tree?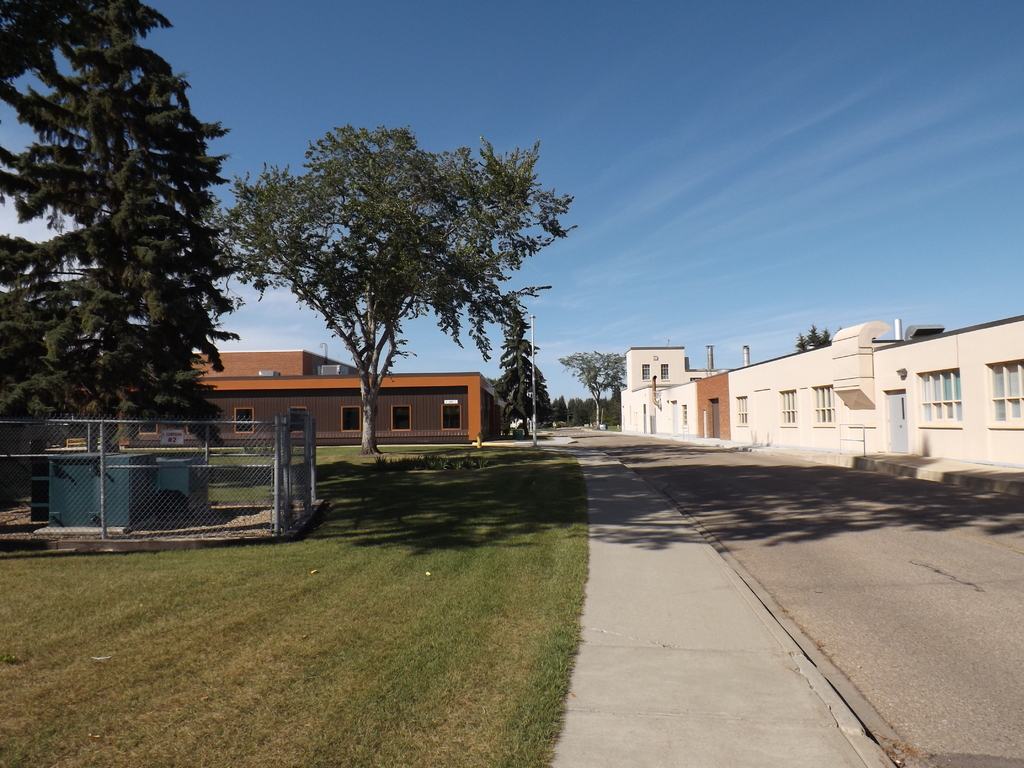
l=550, t=396, r=565, b=429
